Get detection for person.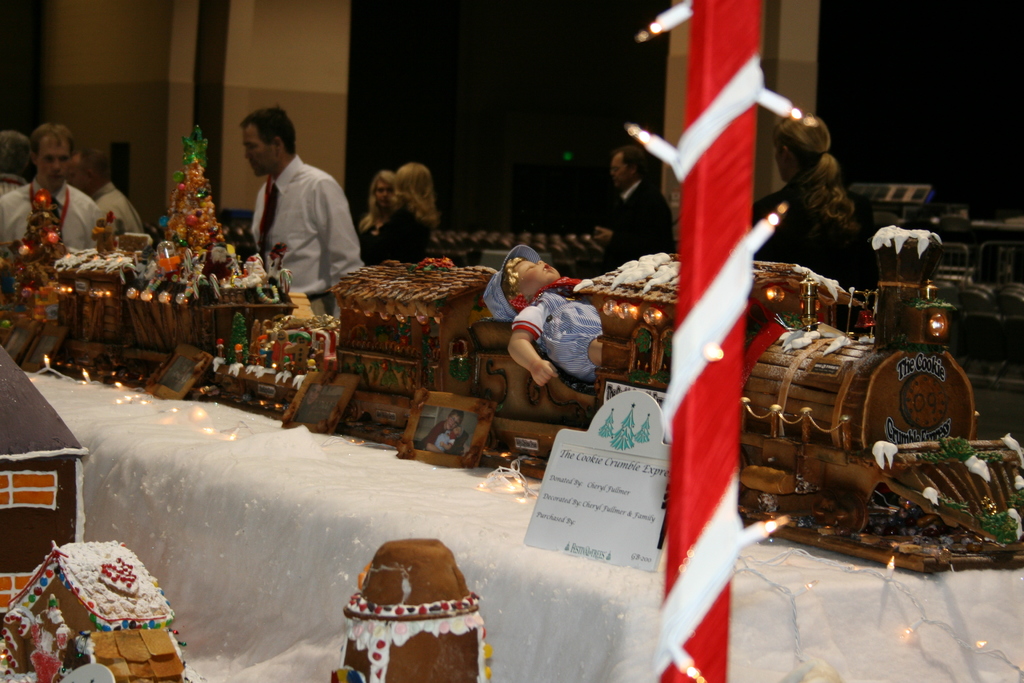
Detection: {"x1": 357, "y1": 172, "x2": 398, "y2": 265}.
